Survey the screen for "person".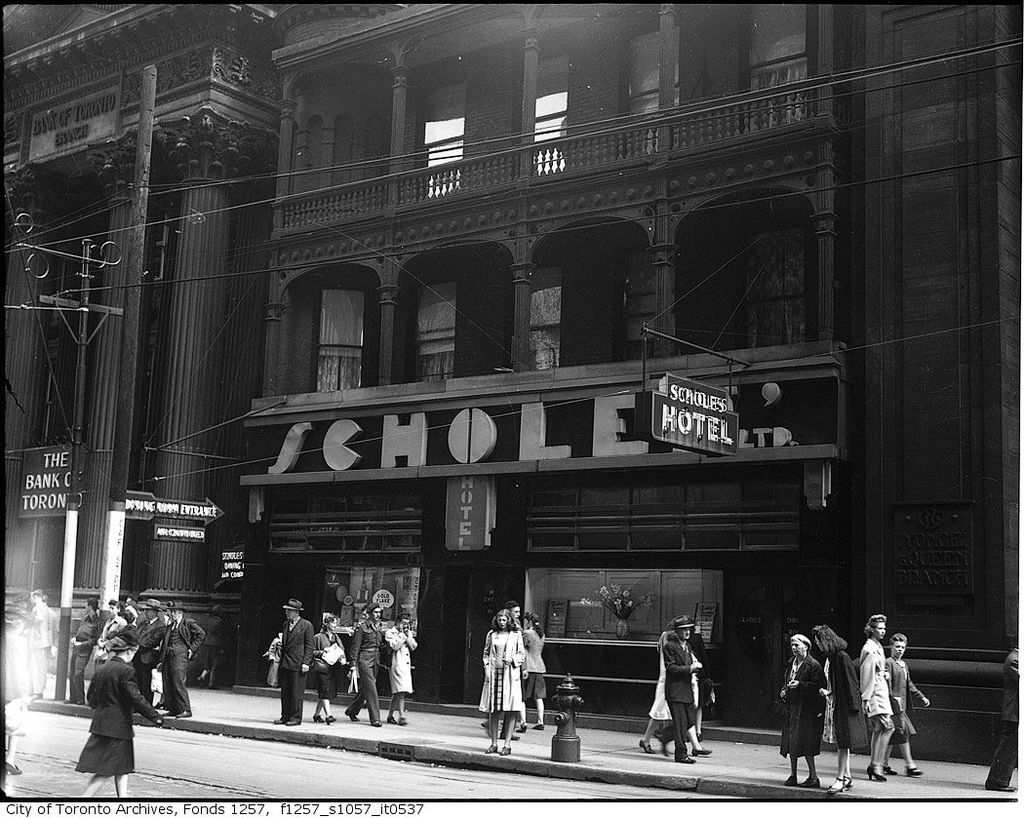
Survey found: (x1=974, y1=631, x2=1022, y2=792).
